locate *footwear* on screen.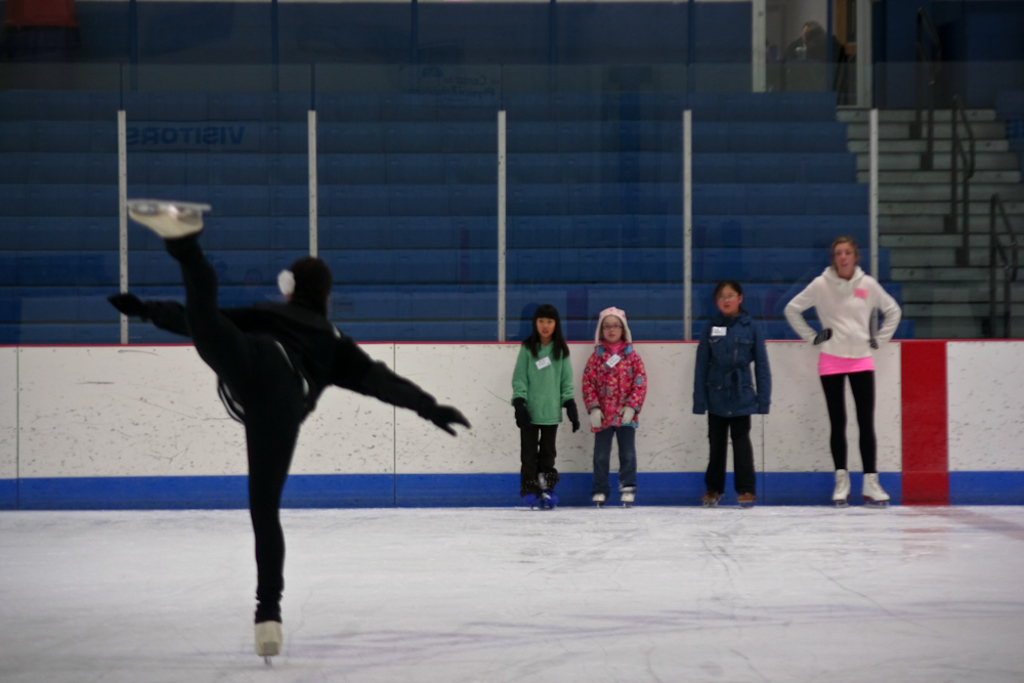
On screen at 736,492,754,509.
